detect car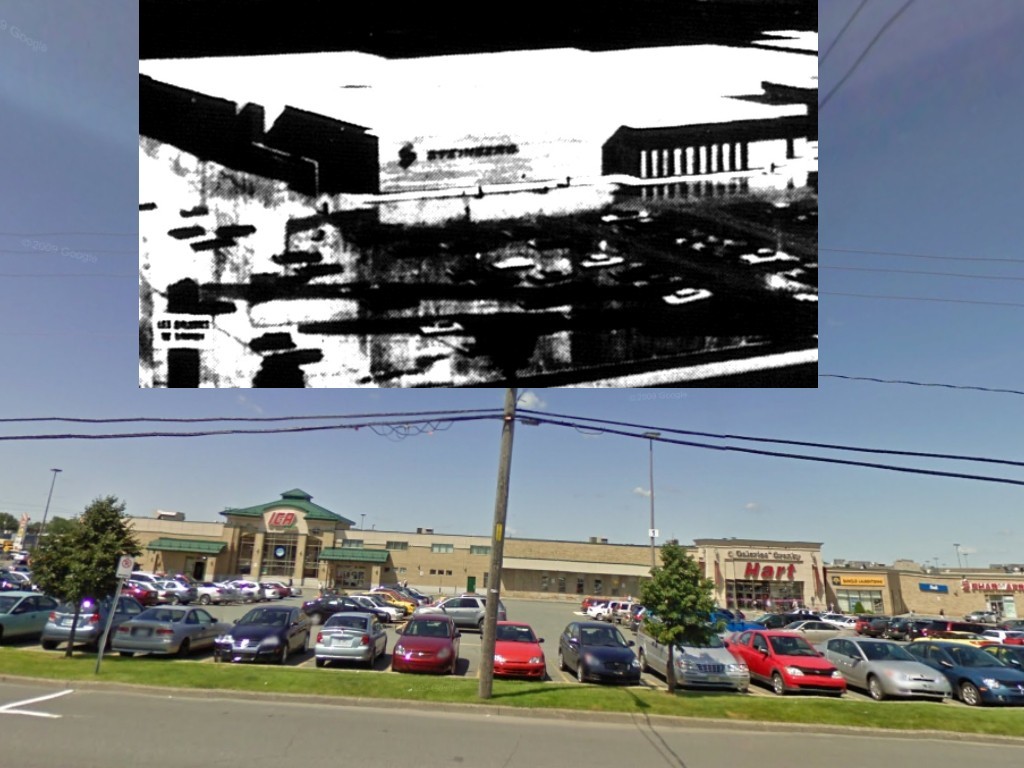
bbox=(409, 593, 509, 632)
